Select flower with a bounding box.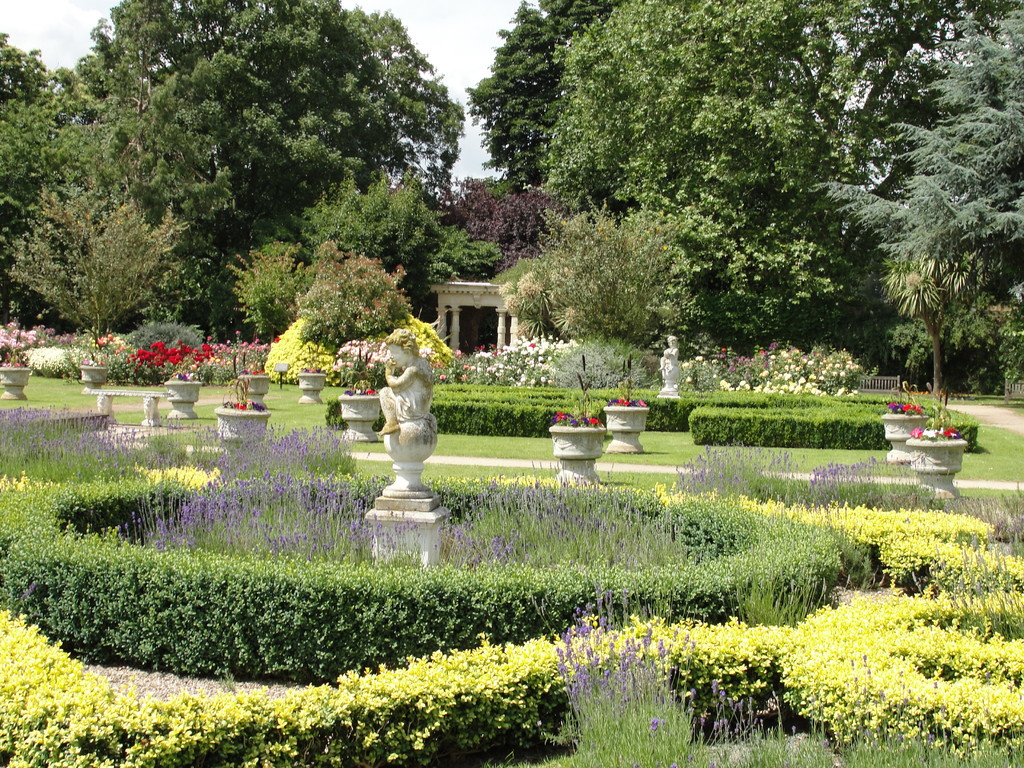
546, 413, 568, 420.
